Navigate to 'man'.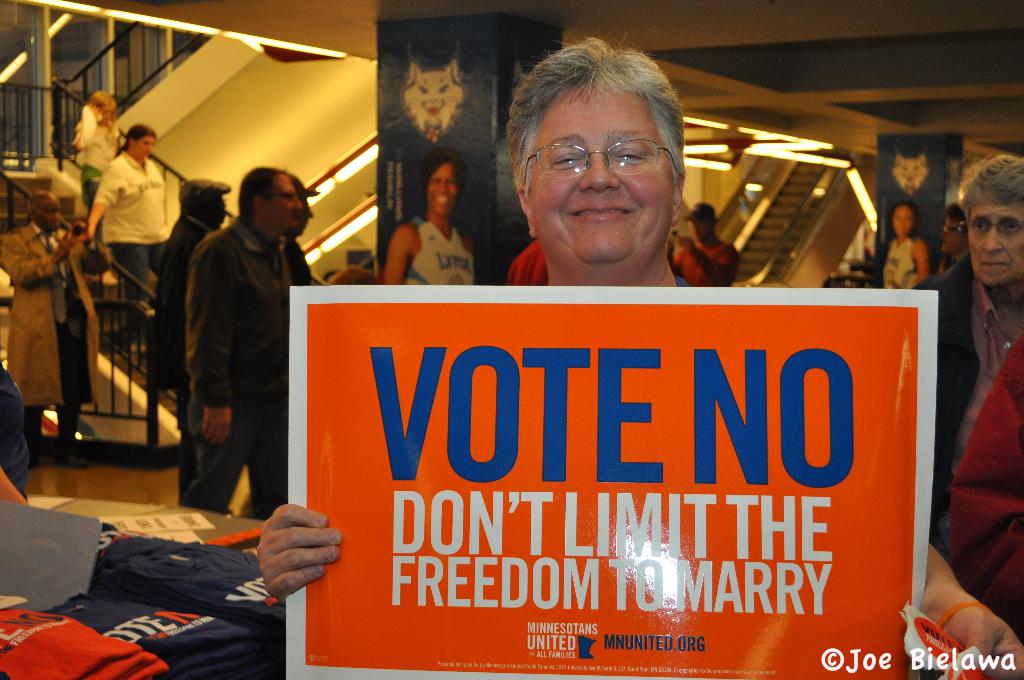
Navigation target: left=916, top=156, right=1023, bottom=544.
